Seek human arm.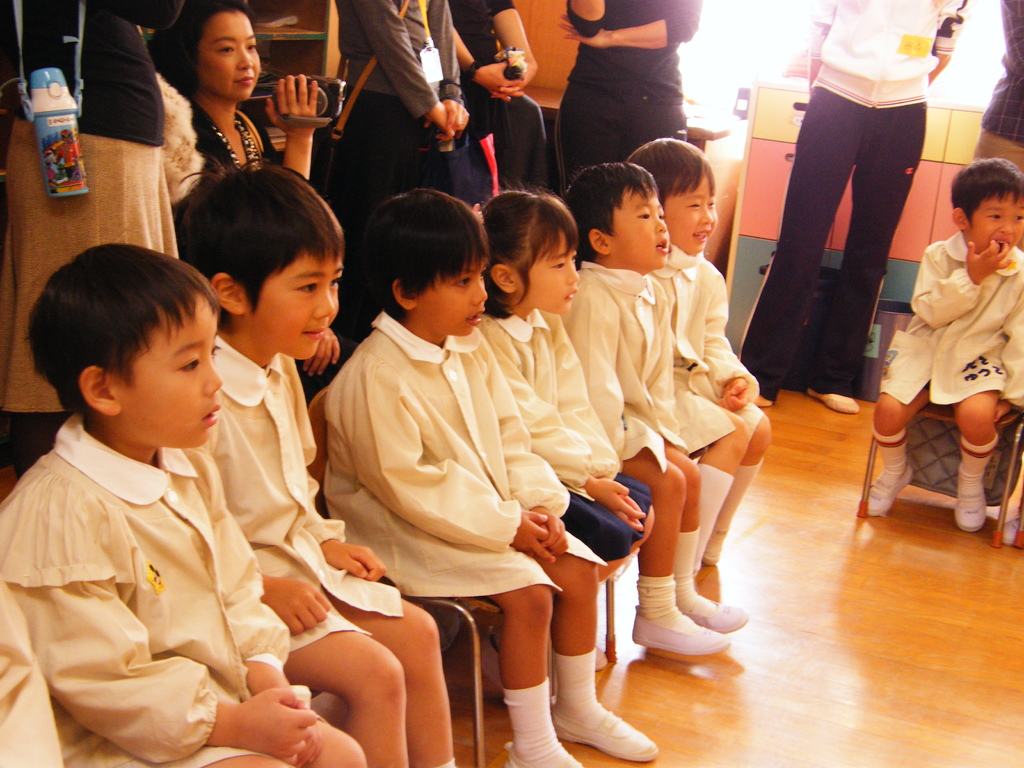
193,449,315,755.
